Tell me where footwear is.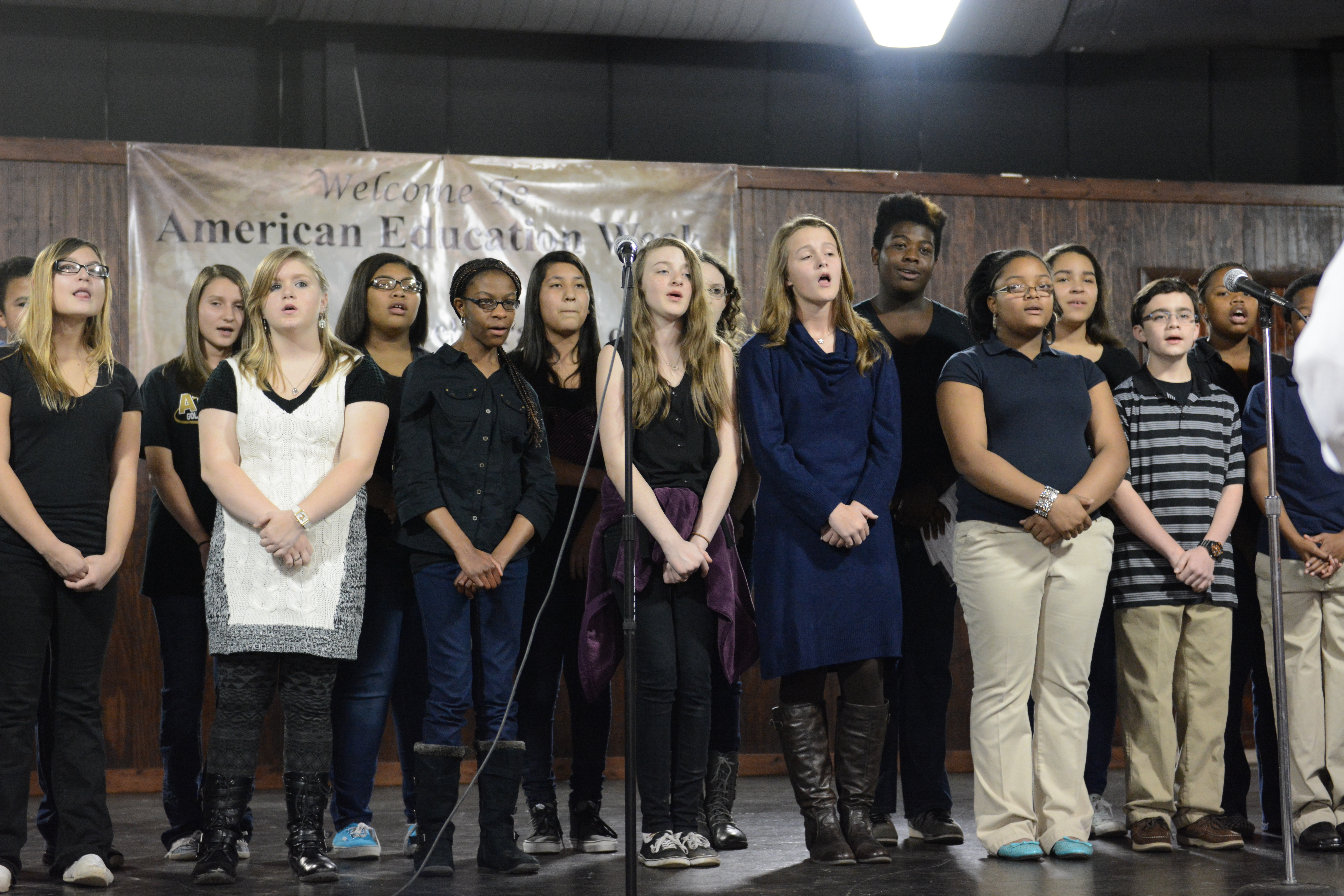
footwear is at (x1=130, y1=170, x2=140, y2=192).
